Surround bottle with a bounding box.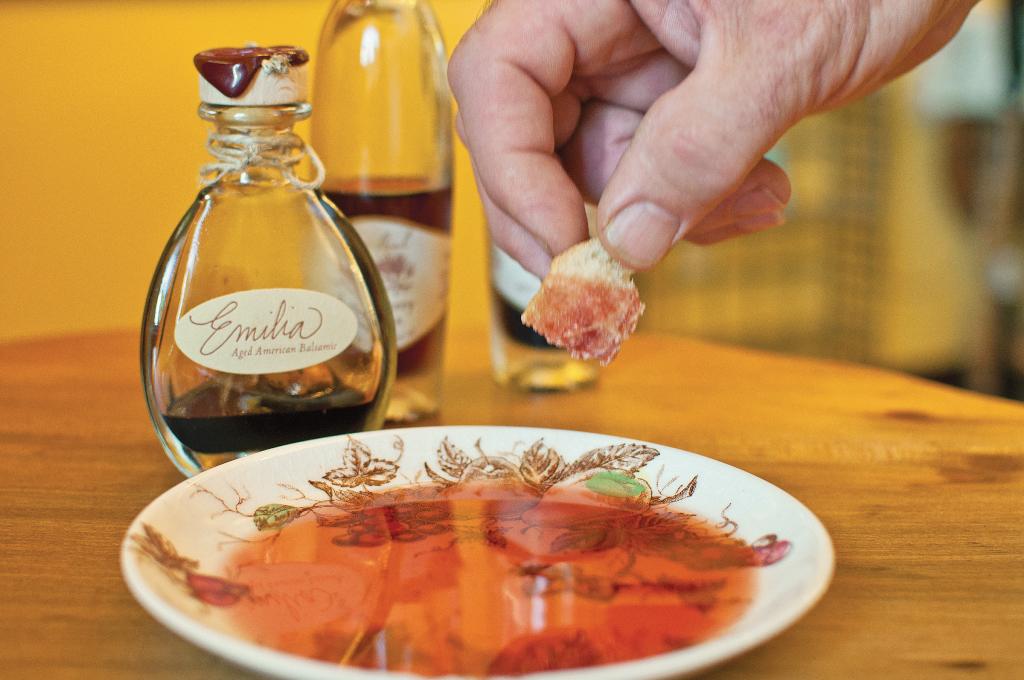
[297, 0, 462, 433].
